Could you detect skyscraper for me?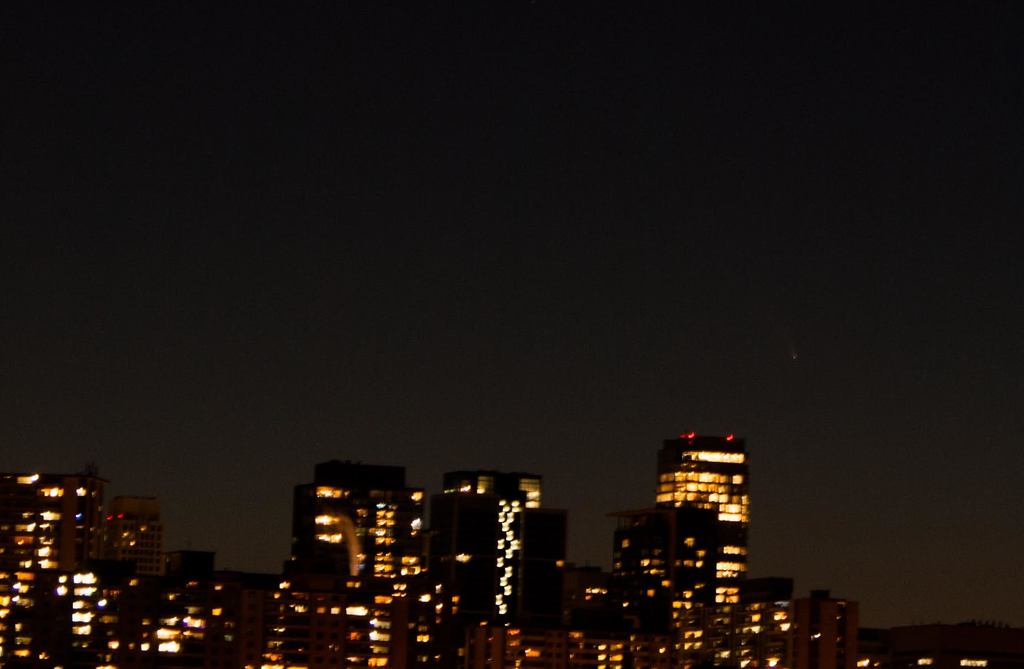
Detection result: <box>431,459,573,668</box>.
